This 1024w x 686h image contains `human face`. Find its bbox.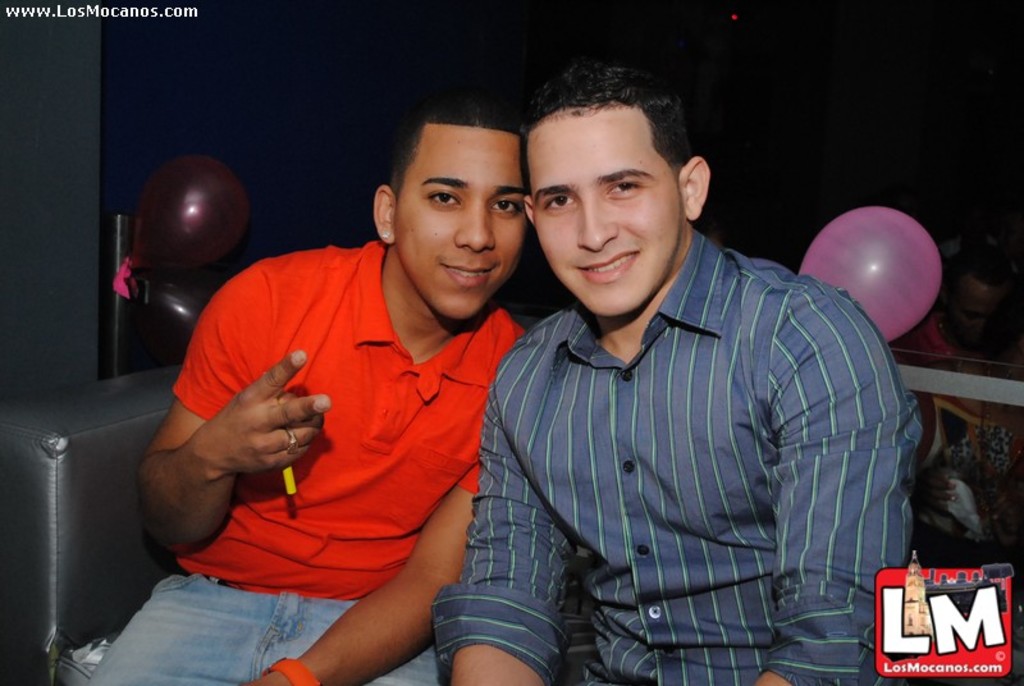
rect(390, 136, 538, 325).
